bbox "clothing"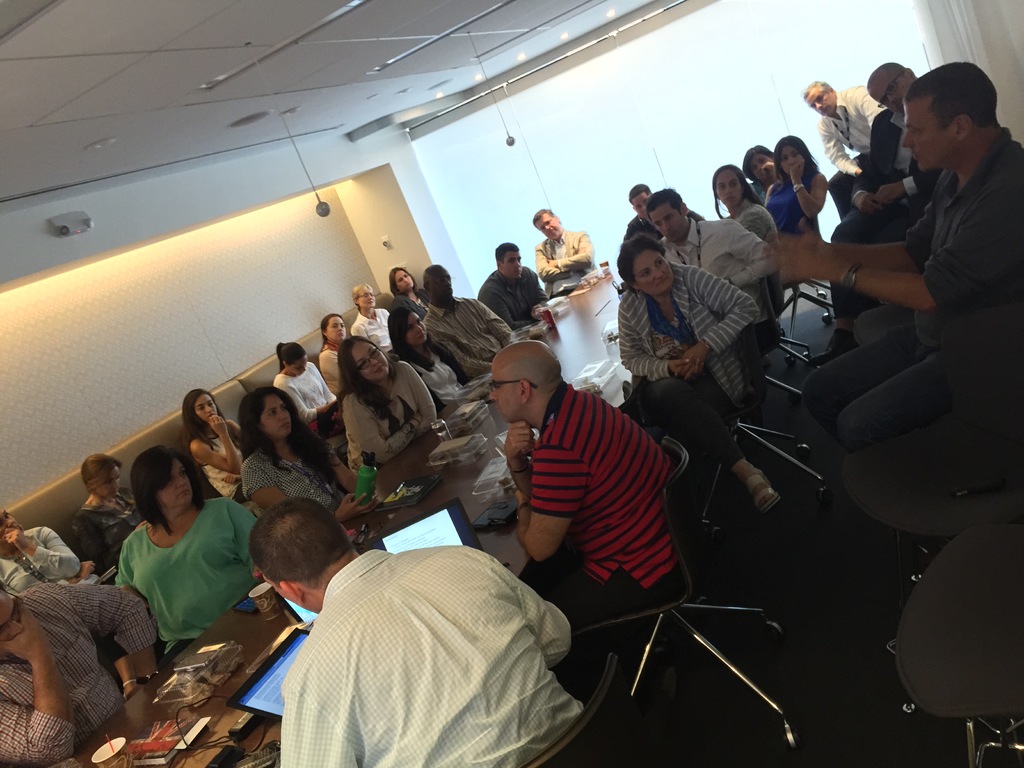
767, 175, 820, 239
